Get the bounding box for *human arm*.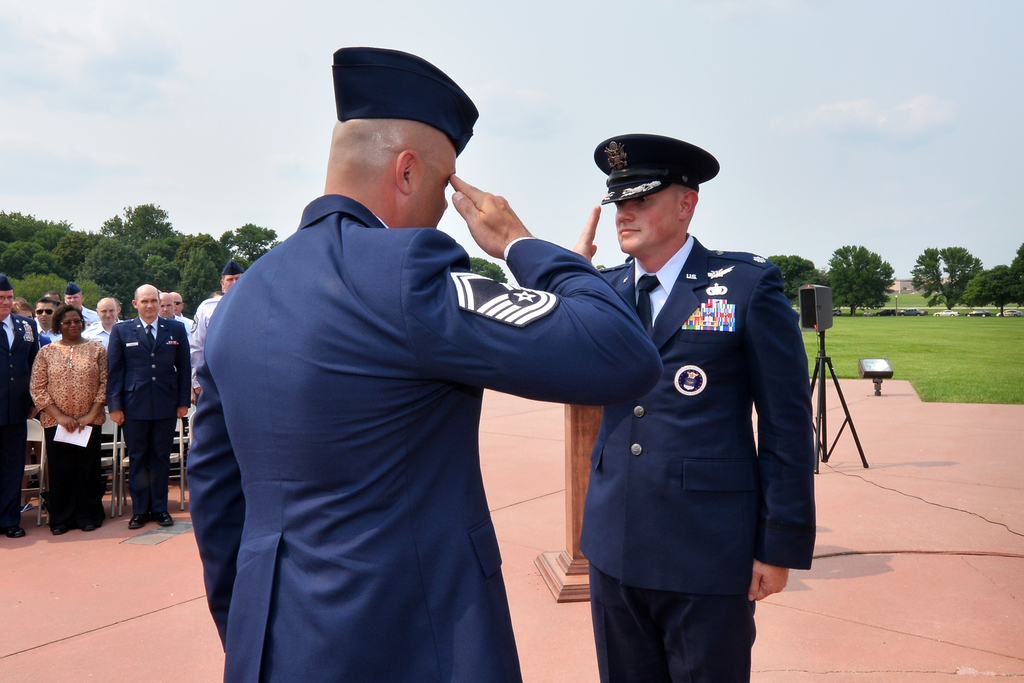
{"left": 102, "top": 323, "right": 124, "bottom": 429}.
